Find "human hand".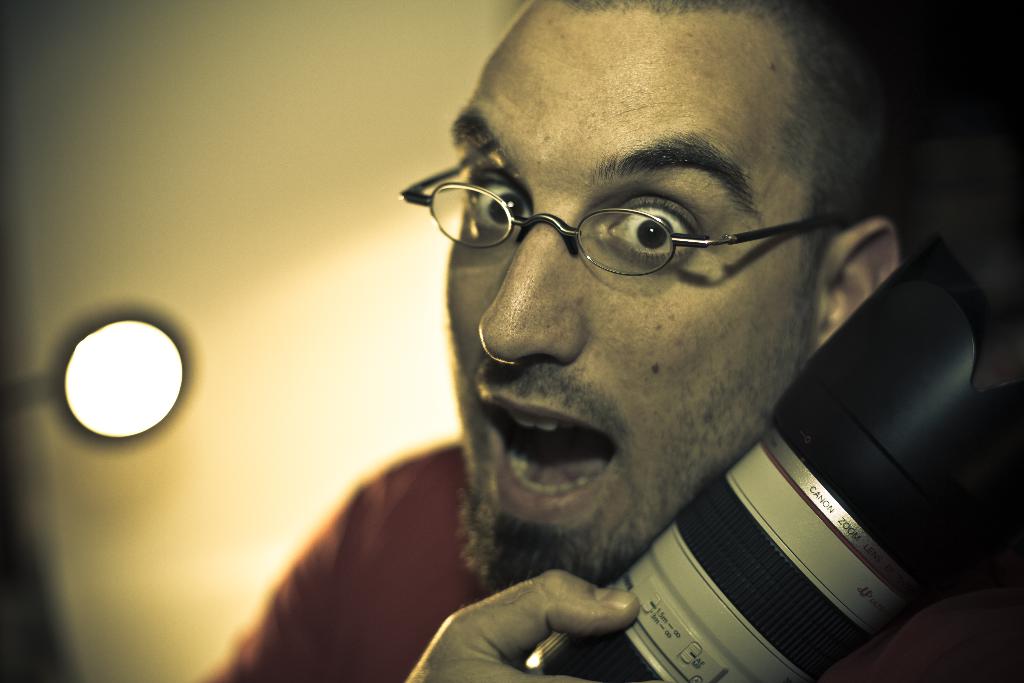
left=445, top=573, right=700, bottom=667.
